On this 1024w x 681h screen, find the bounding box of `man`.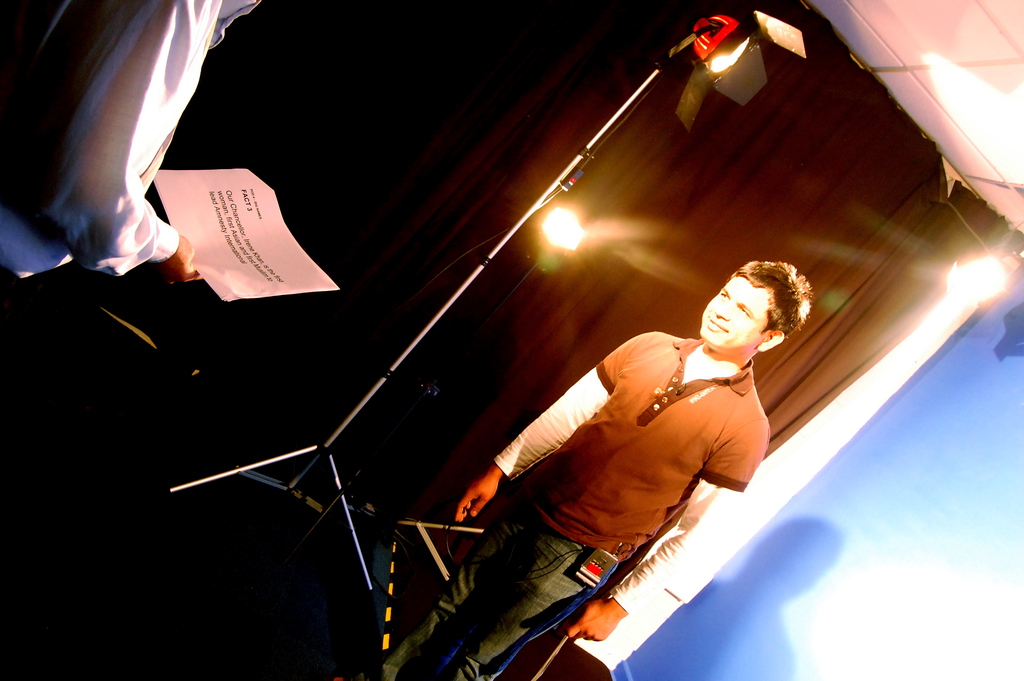
Bounding box: crop(326, 263, 824, 680).
